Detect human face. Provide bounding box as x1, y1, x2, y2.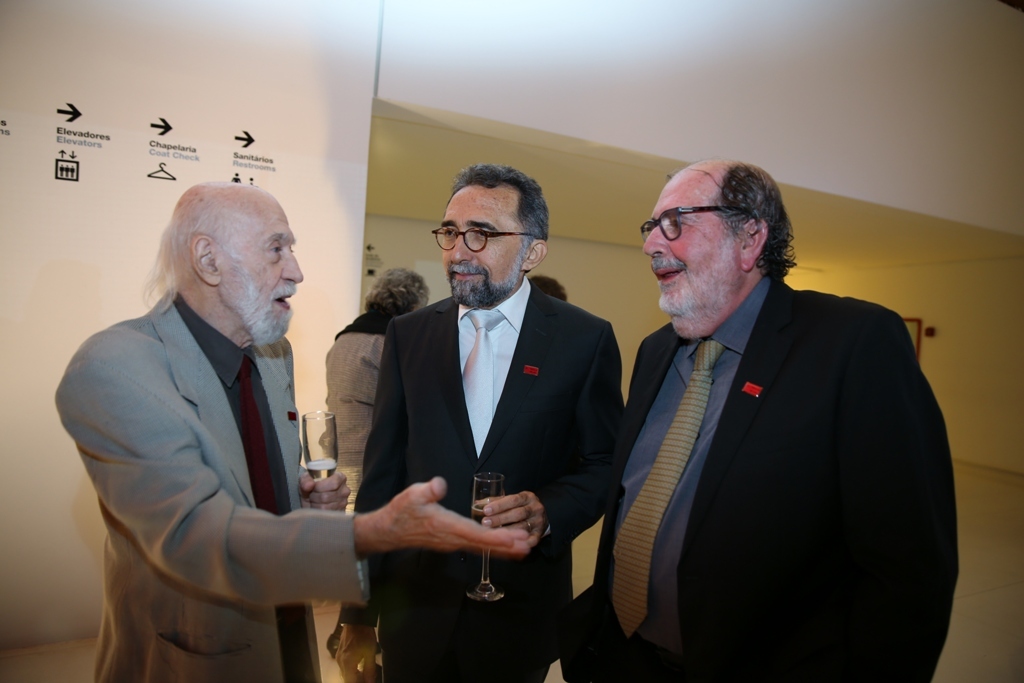
645, 175, 739, 314.
